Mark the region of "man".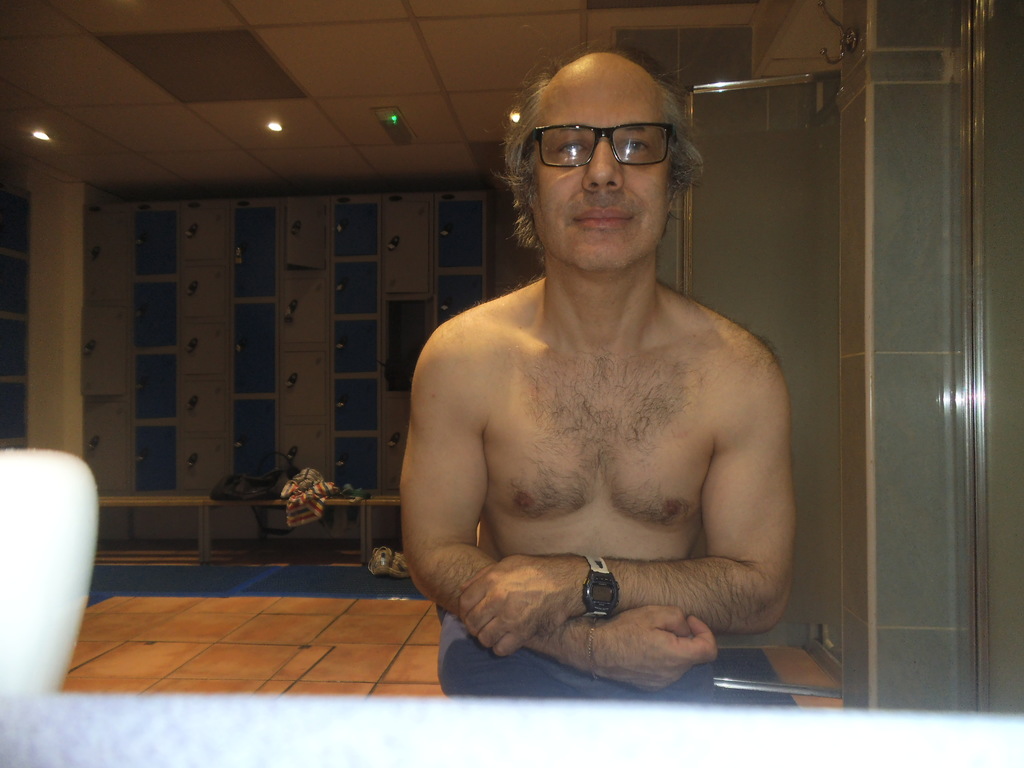
Region: left=387, top=44, right=810, bottom=734.
